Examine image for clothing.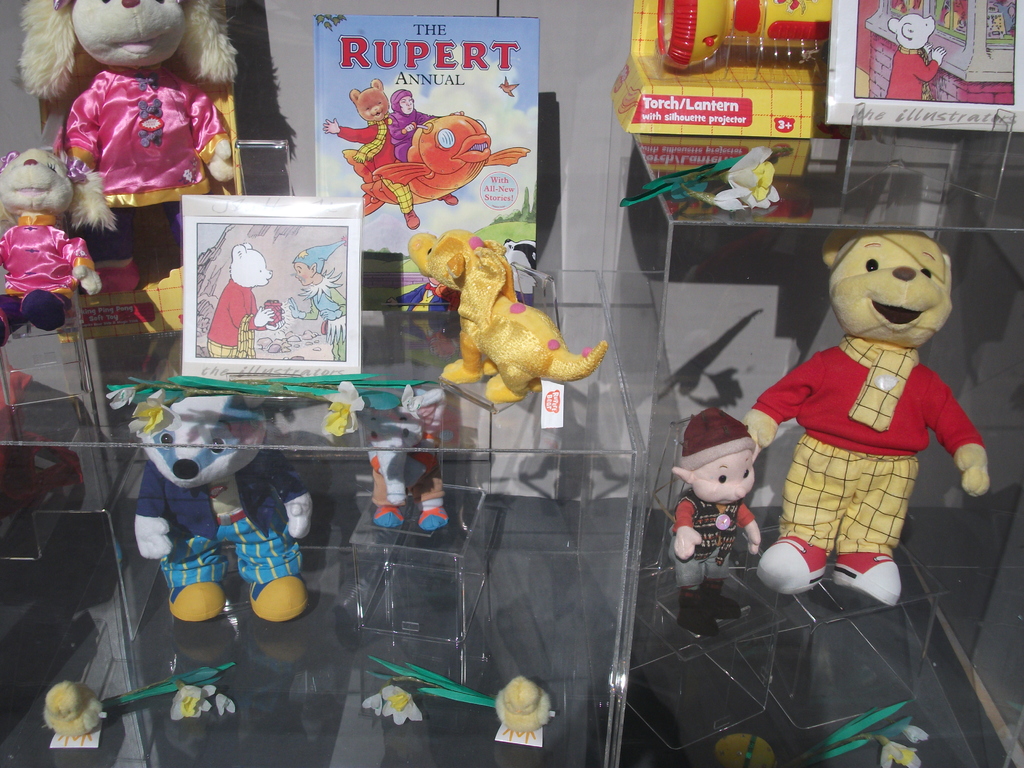
Examination result: 745 335 988 555.
